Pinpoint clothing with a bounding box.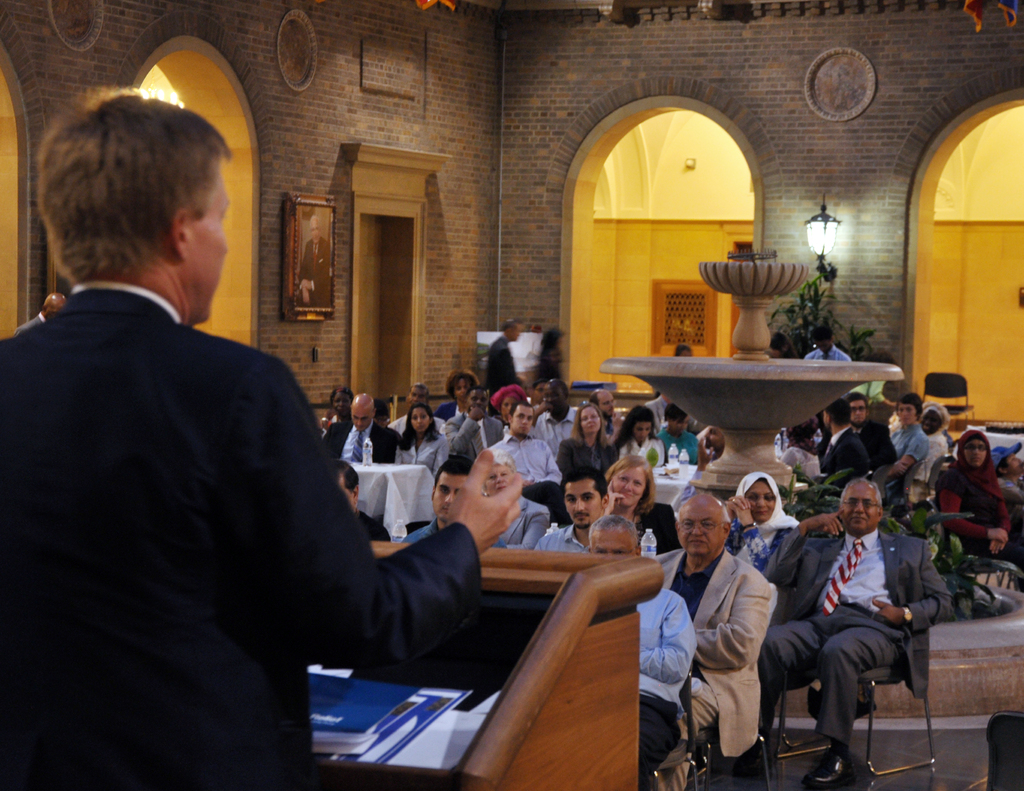
[394,433,445,477].
